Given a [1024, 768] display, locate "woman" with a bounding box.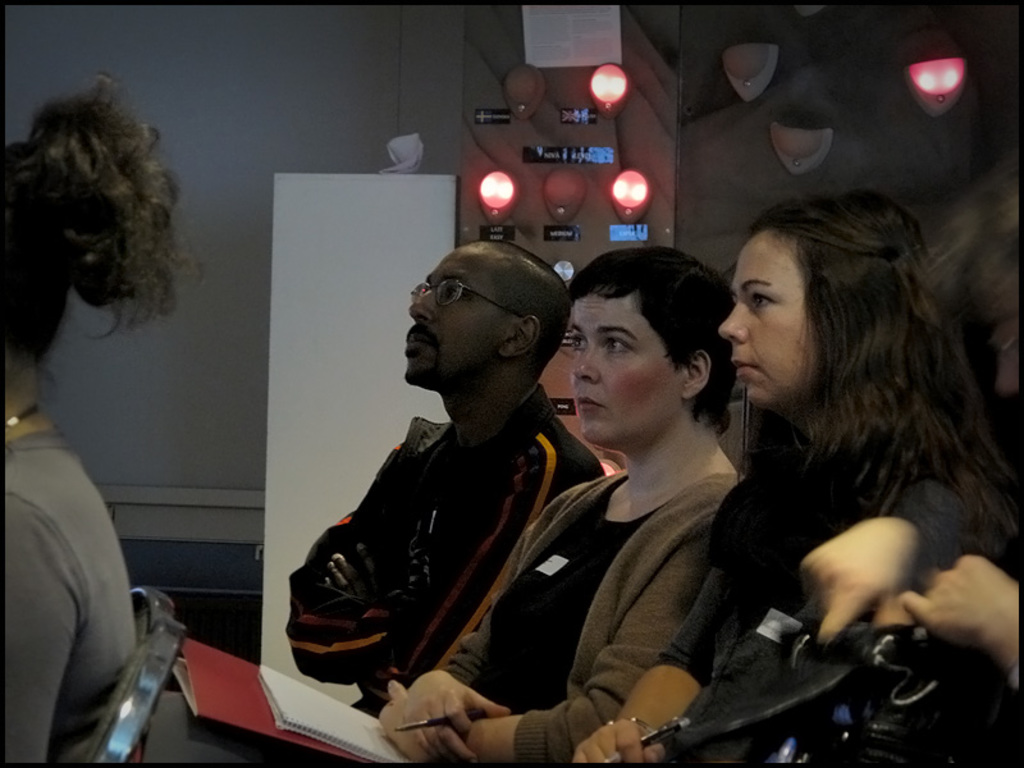
Located: [567, 187, 1023, 767].
